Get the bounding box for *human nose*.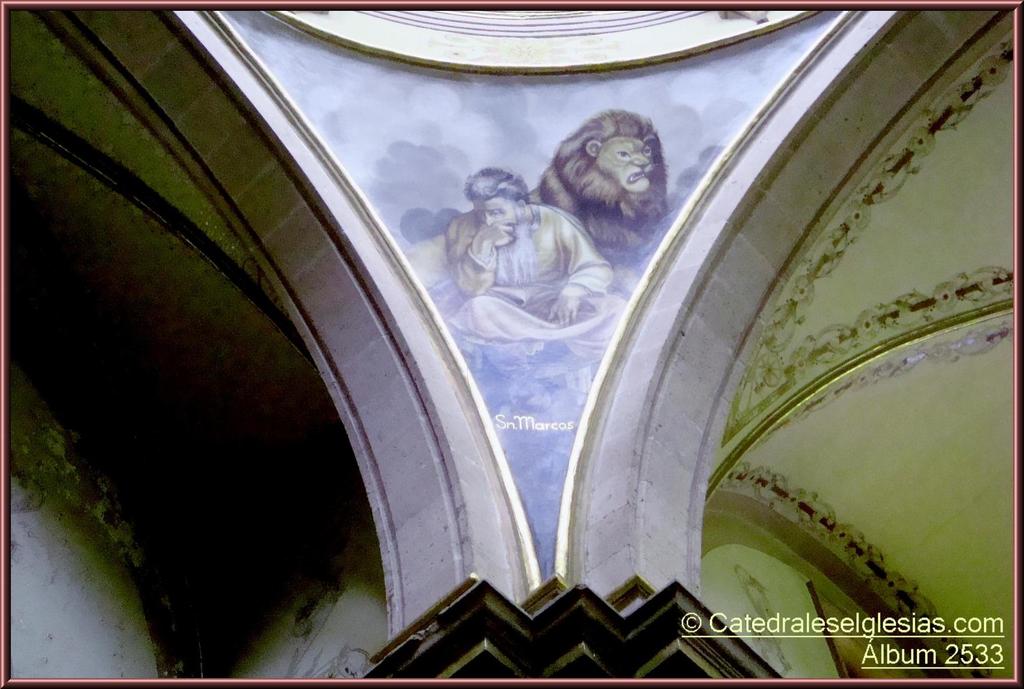
bbox(484, 216, 494, 231).
